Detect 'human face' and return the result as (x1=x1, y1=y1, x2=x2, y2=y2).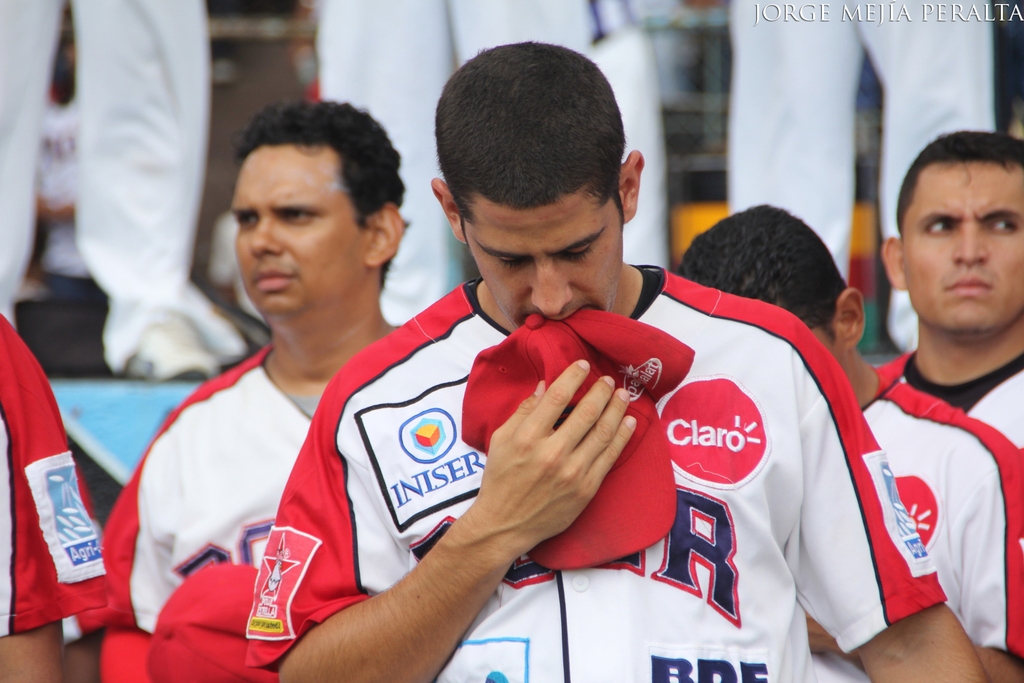
(x1=896, y1=171, x2=1023, y2=339).
